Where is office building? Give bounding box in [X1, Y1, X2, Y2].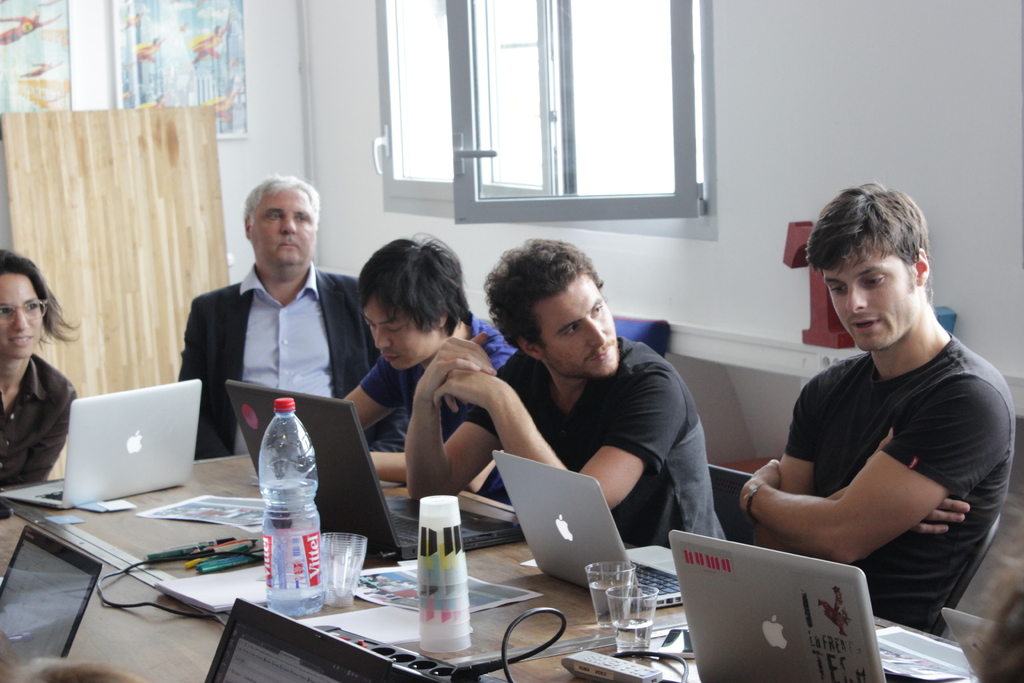
[0, 98, 929, 682].
